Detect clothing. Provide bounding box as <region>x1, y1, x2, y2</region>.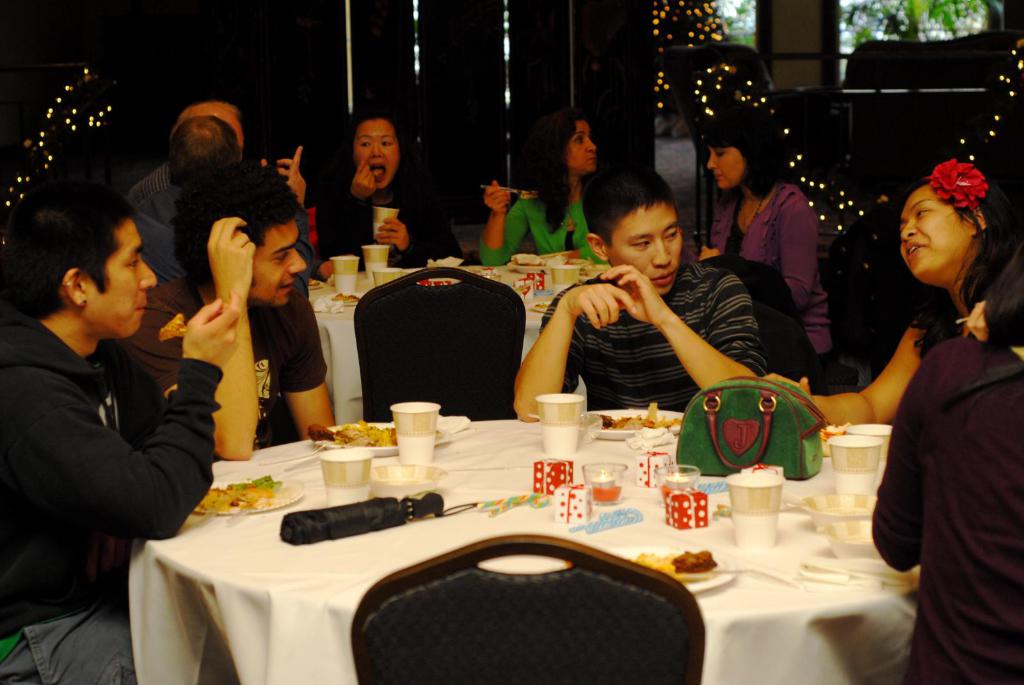
<region>516, 228, 788, 424</region>.
